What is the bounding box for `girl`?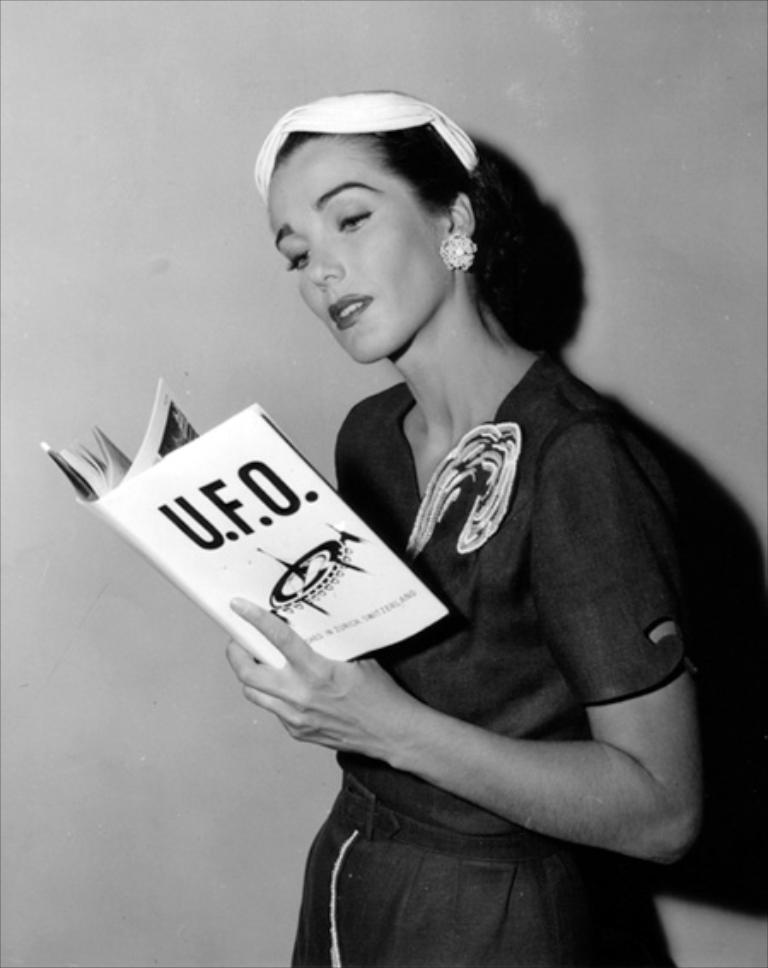
box=[227, 94, 696, 966].
